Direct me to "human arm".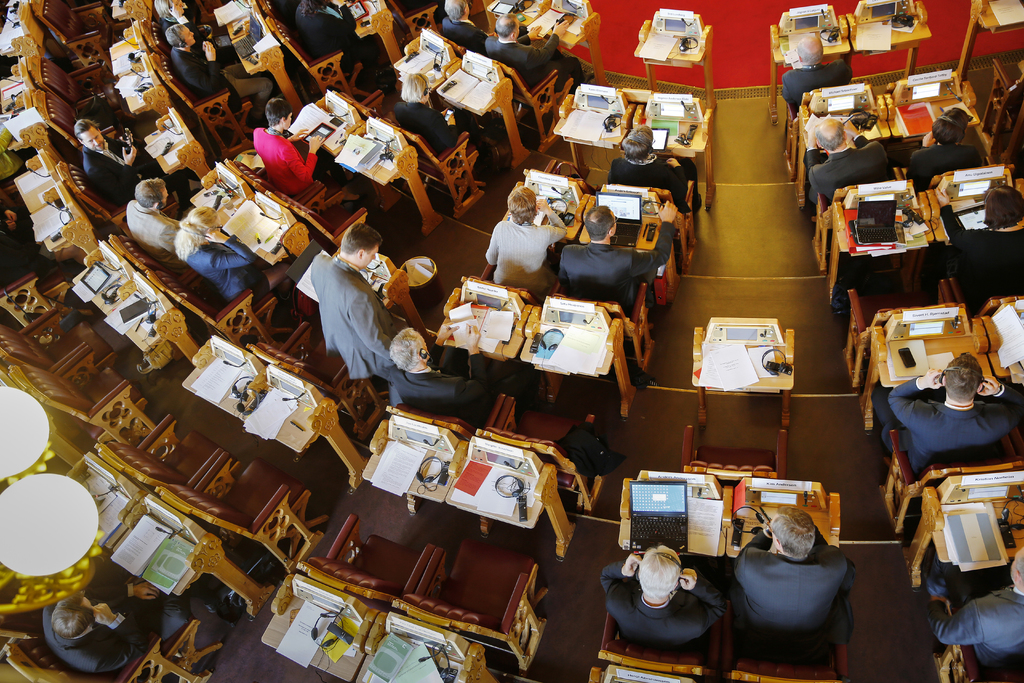
Direction: <box>635,197,674,273</box>.
